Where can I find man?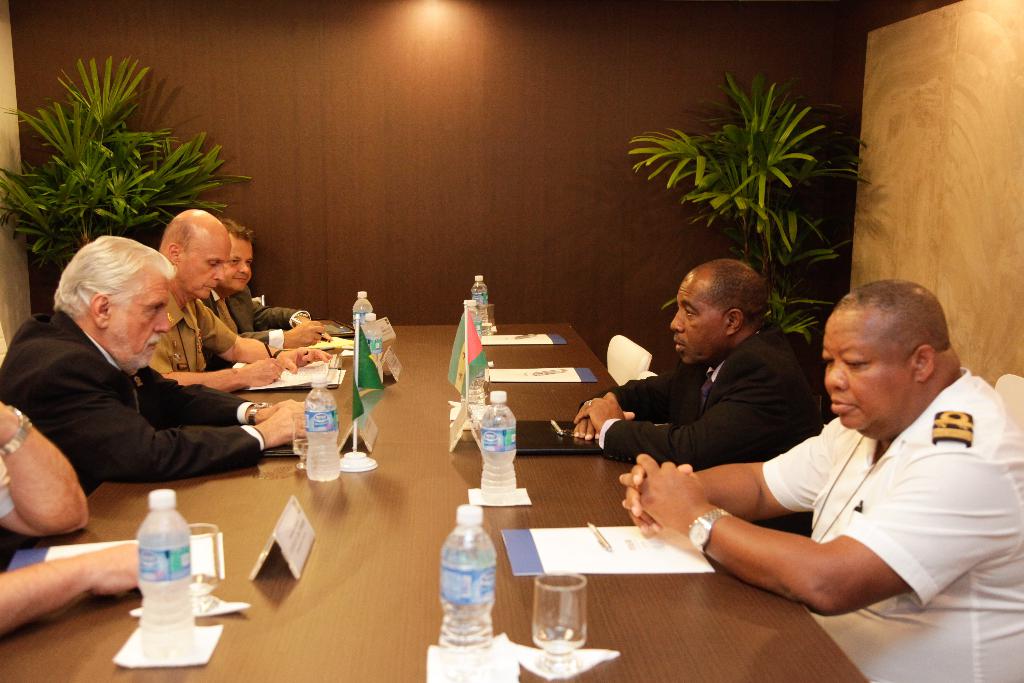
You can find it at 0 399 141 638.
